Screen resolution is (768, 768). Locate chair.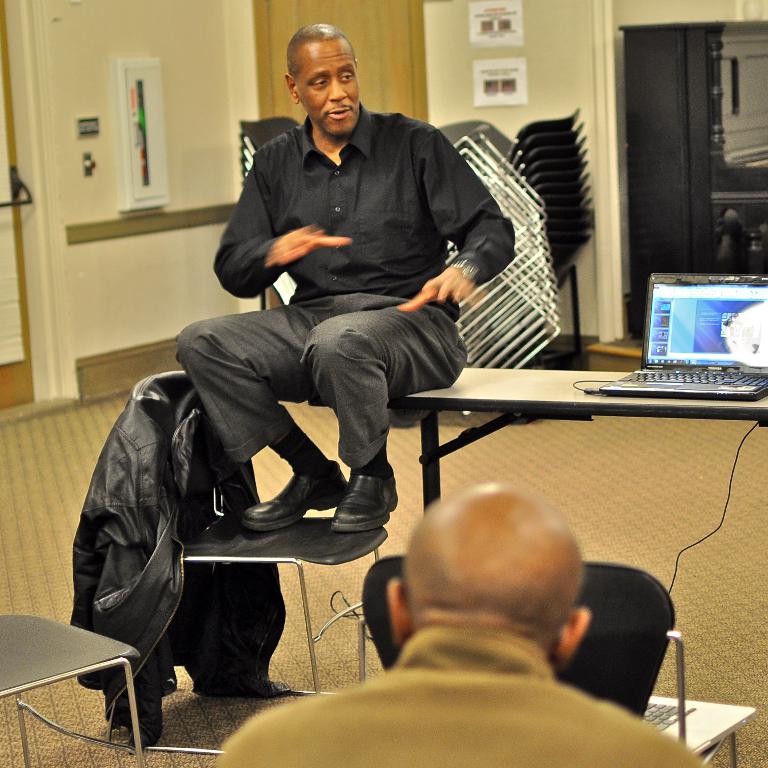
0, 618, 145, 767.
